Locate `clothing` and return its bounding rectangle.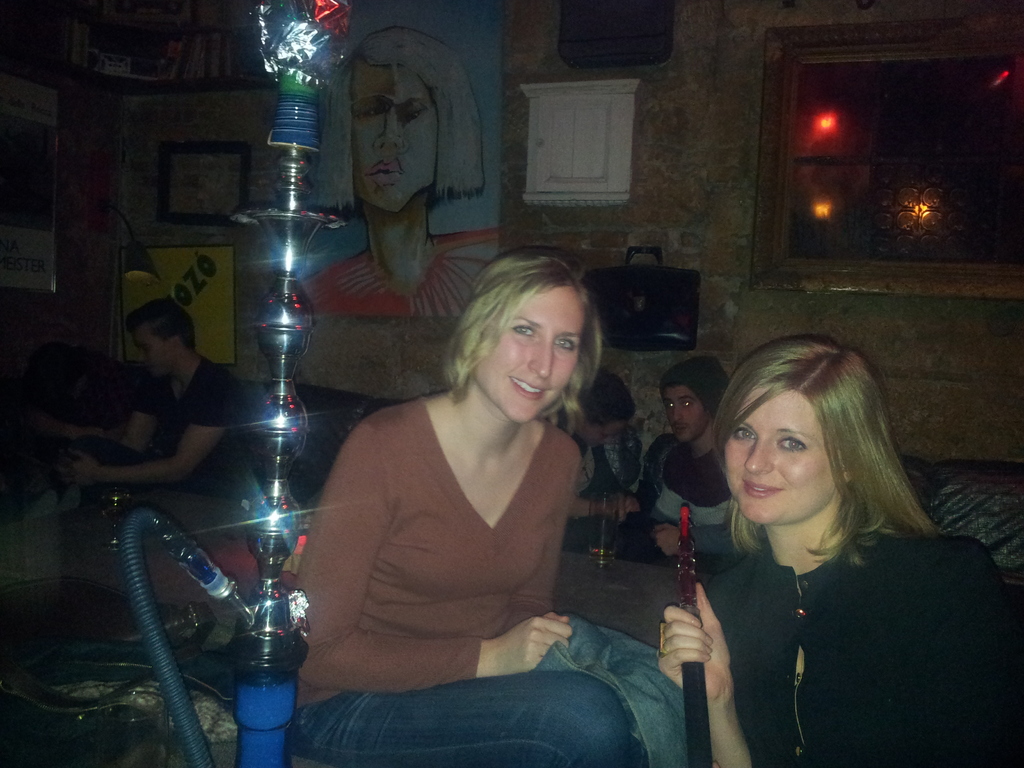
<box>269,388,701,767</box>.
